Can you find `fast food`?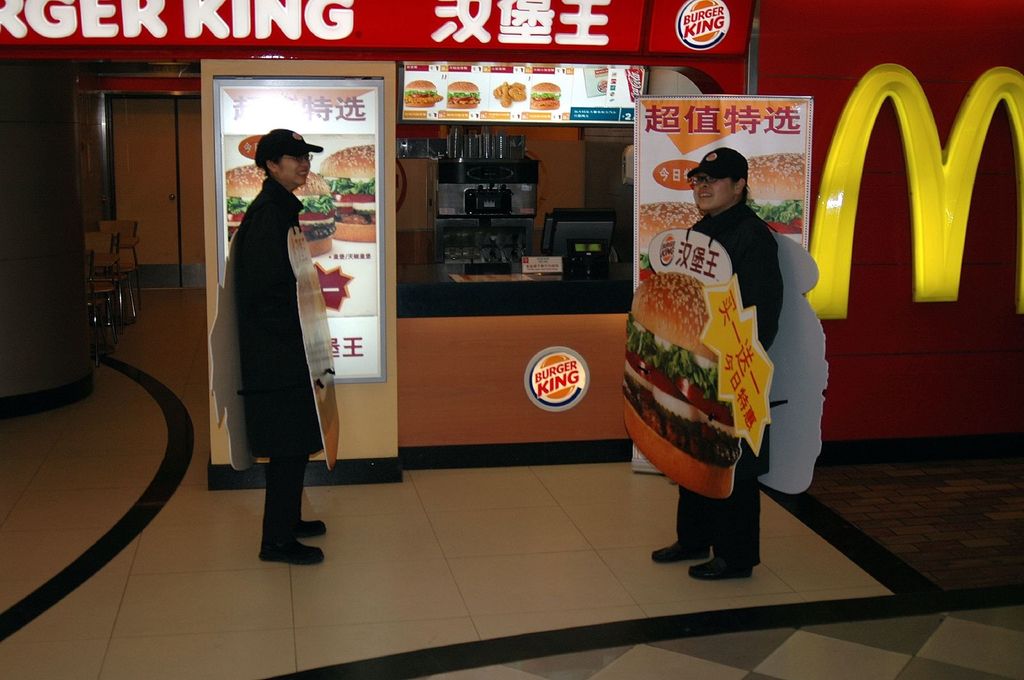
Yes, bounding box: [401,83,435,108].
